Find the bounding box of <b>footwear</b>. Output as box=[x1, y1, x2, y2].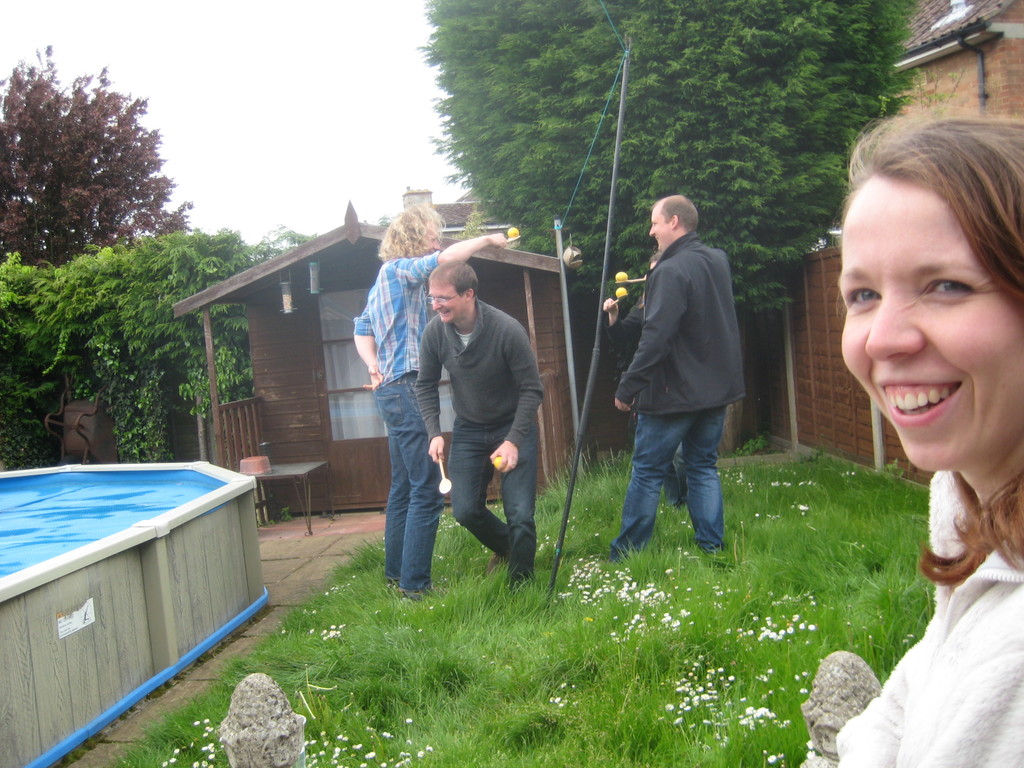
box=[701, 539, 726, 566].
